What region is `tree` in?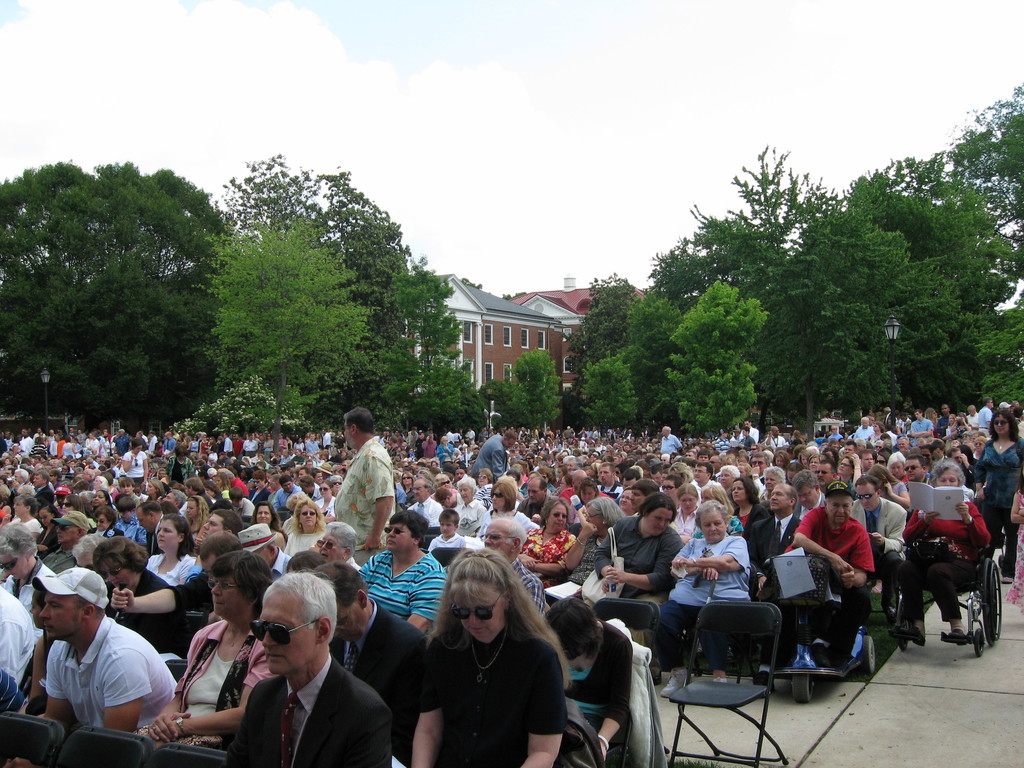
region(769, 269, 814, 424).
